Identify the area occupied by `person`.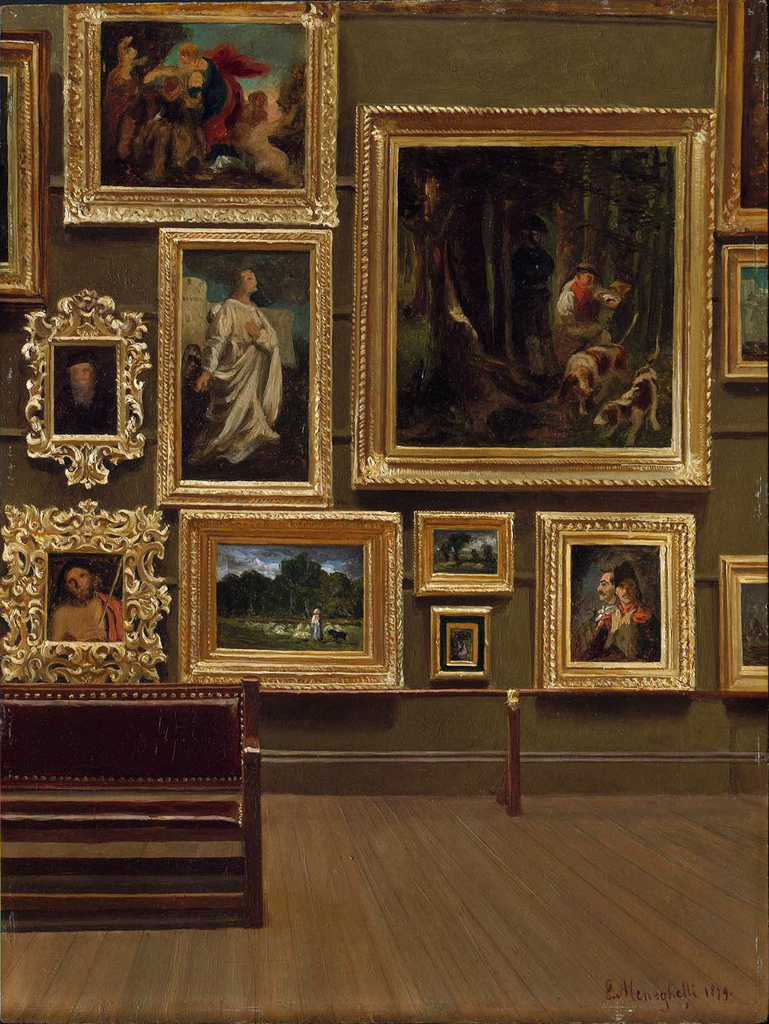
Area: crop(553, 262, 622, 344).
